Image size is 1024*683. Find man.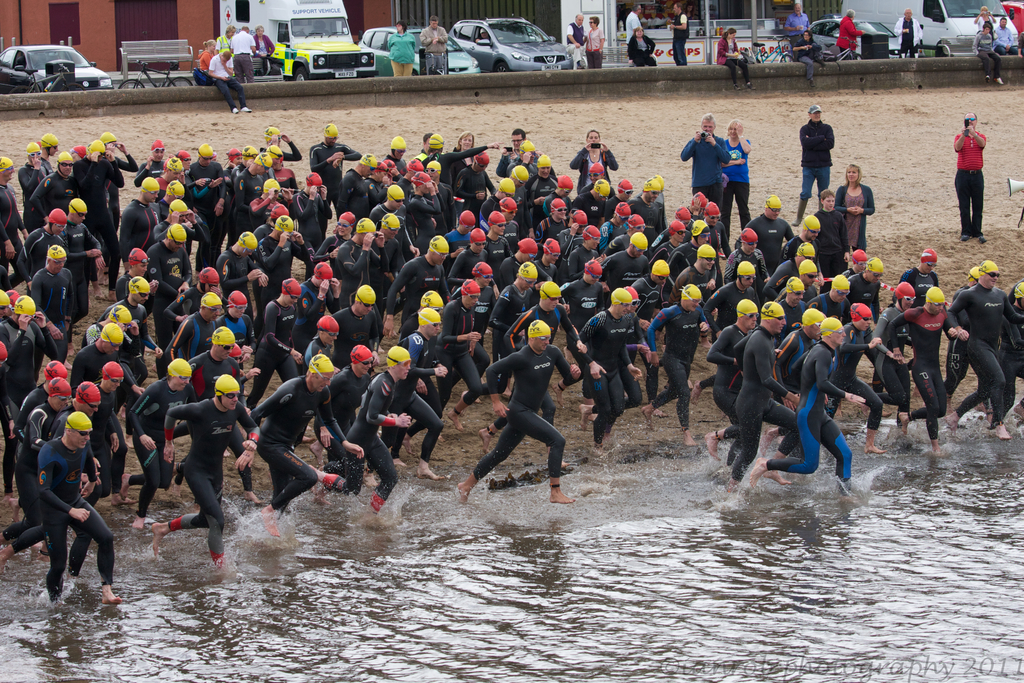
420 17 451 75.
